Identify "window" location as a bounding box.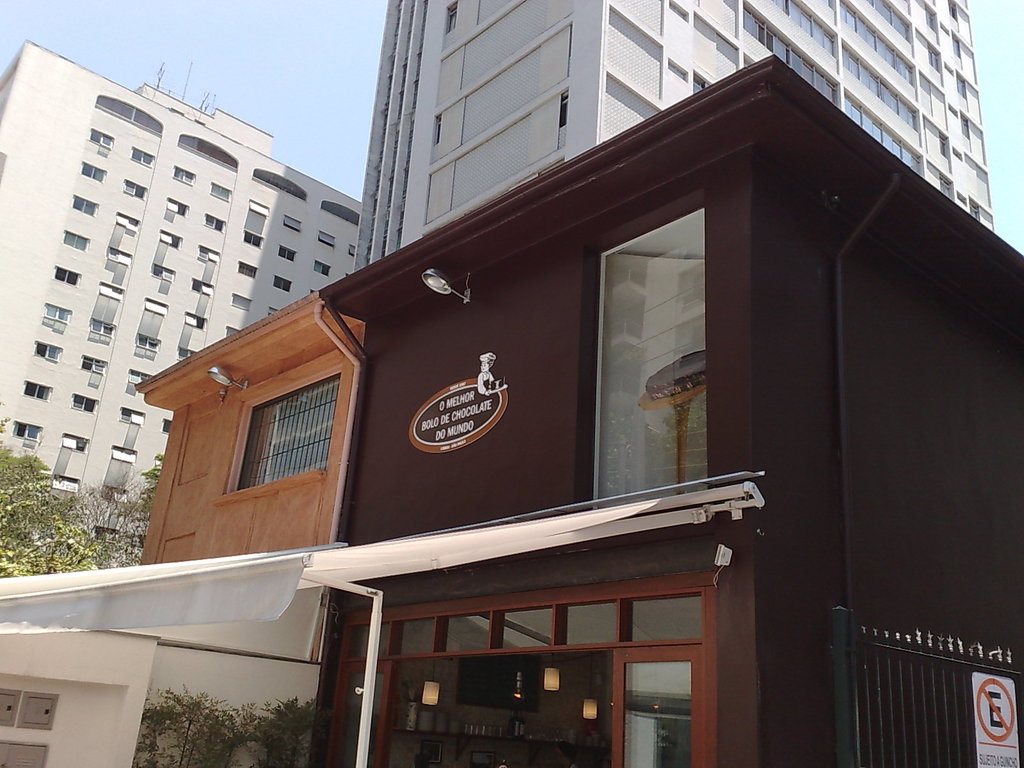
left=144, top=297, right=170, bottom=317.
